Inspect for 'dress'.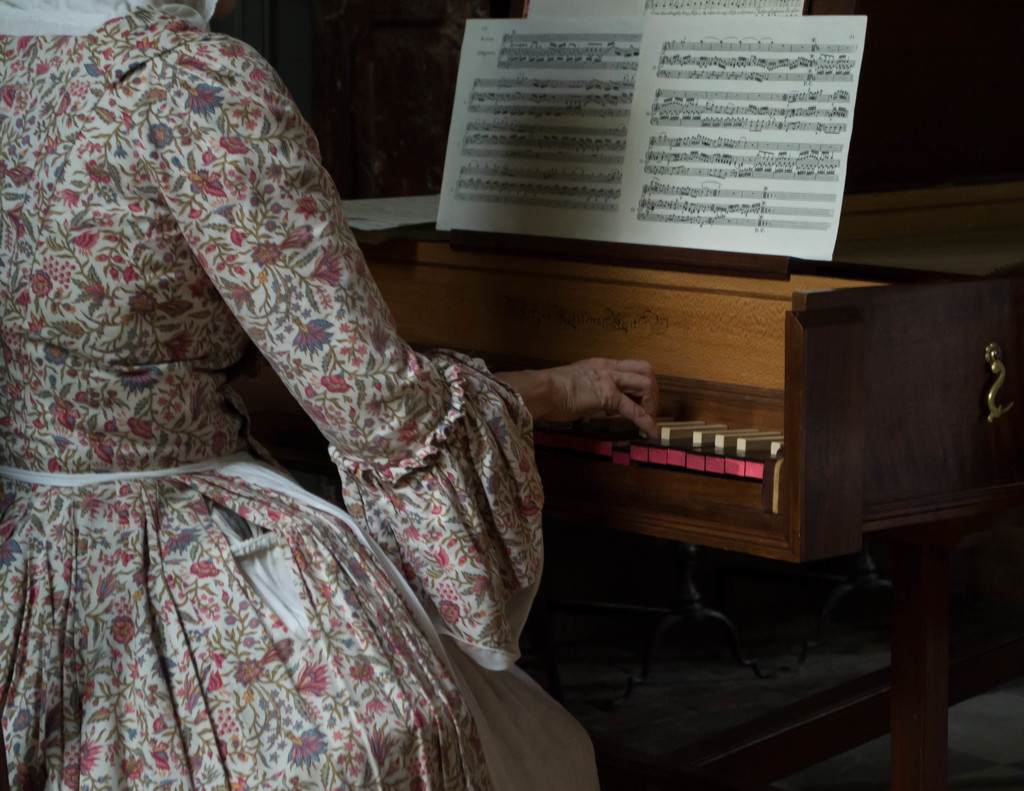
Inspection: x1=0, y1=0, x2=644, y2=698.
